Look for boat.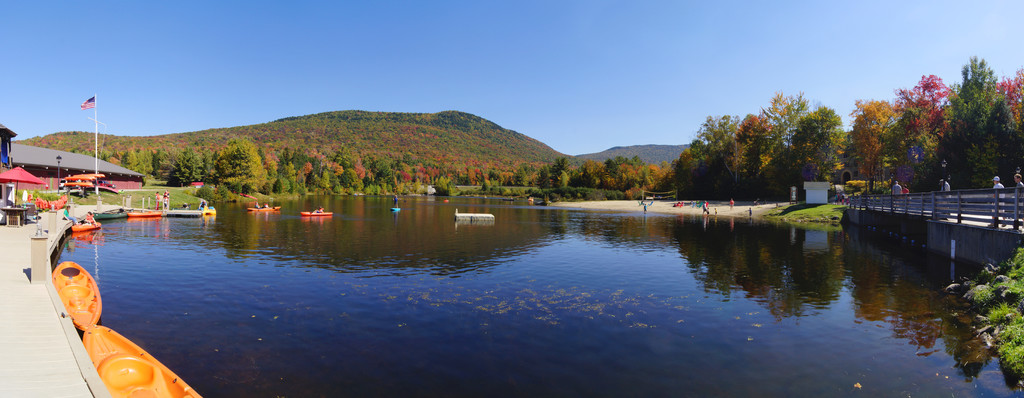
Found: pyautogui.locateOnScreen(86, 319, 205, 397).
